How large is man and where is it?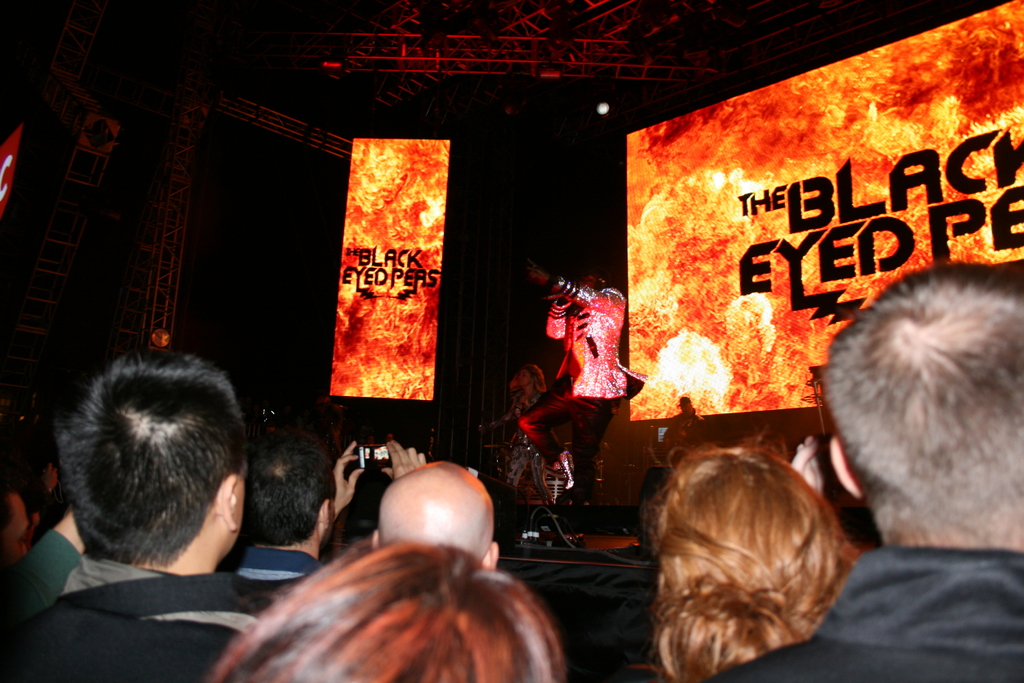
Bounding box: locate(697, 262, 1023, 682).
